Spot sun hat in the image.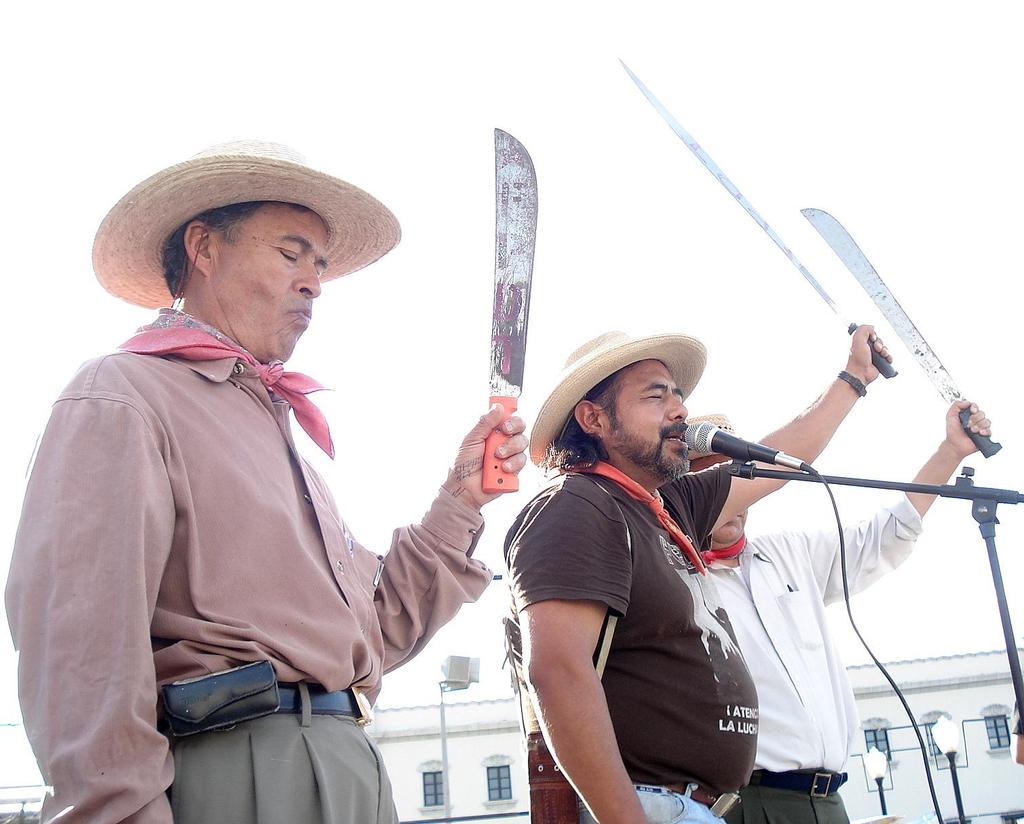
sun hat found at [left=527, top=322, right=721, bottom=474].
